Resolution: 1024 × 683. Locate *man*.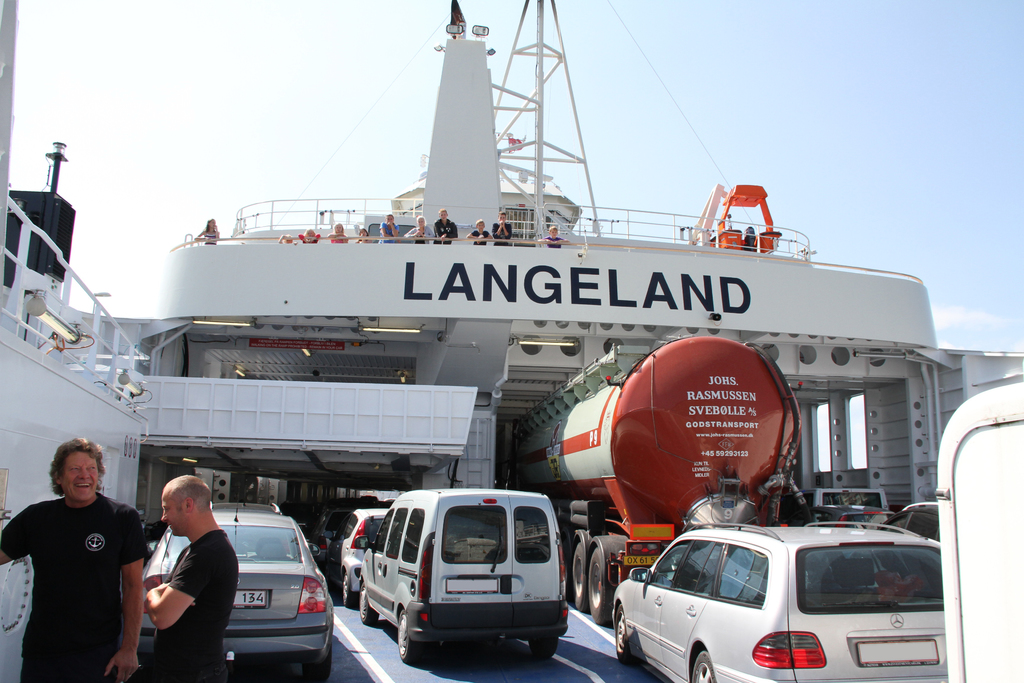
[490, 211, 514, 243].
